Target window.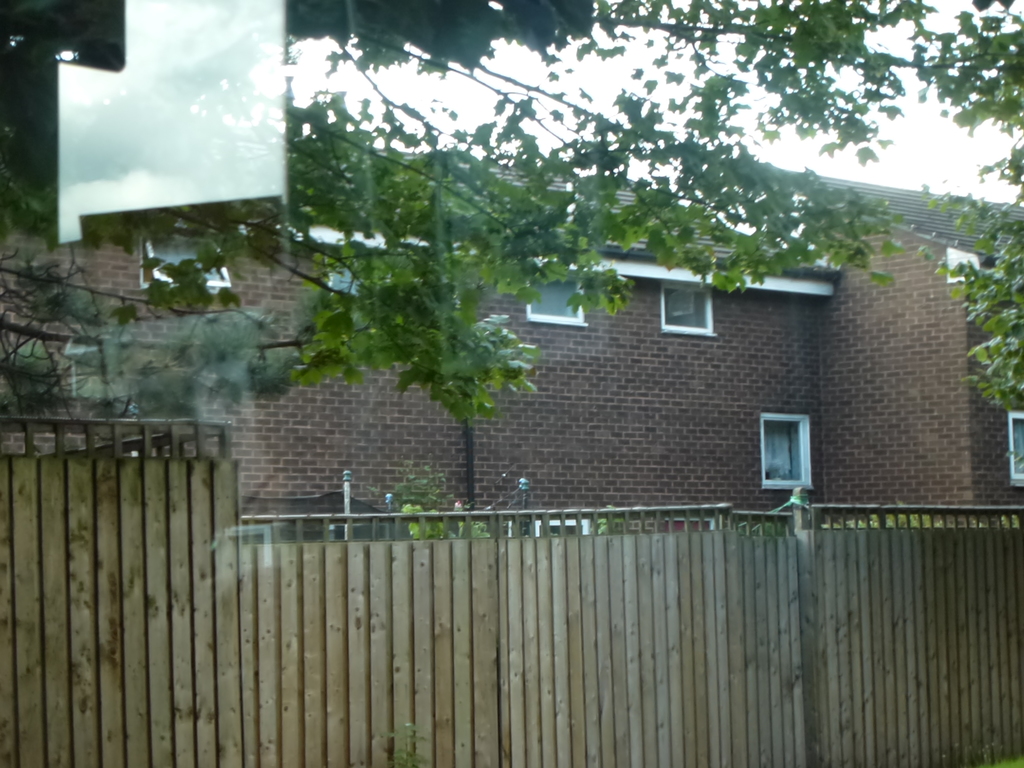
Target region: left=536, top=266, right=580, bottom=324.
